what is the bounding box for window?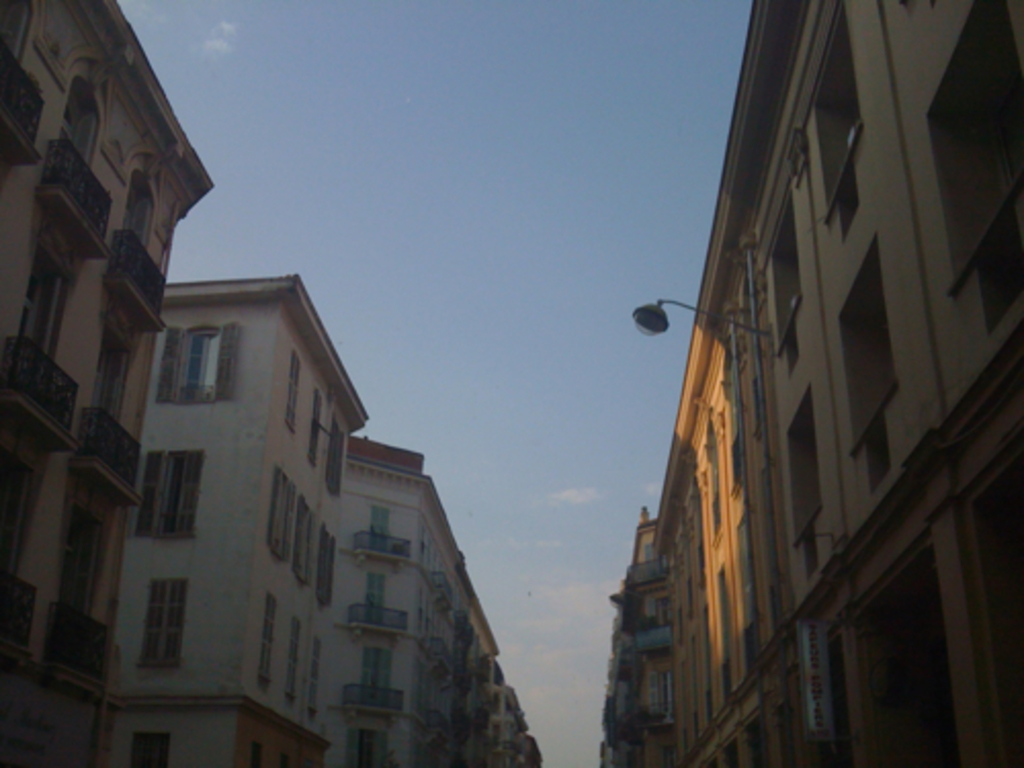
(131, 430, 203, 541).
